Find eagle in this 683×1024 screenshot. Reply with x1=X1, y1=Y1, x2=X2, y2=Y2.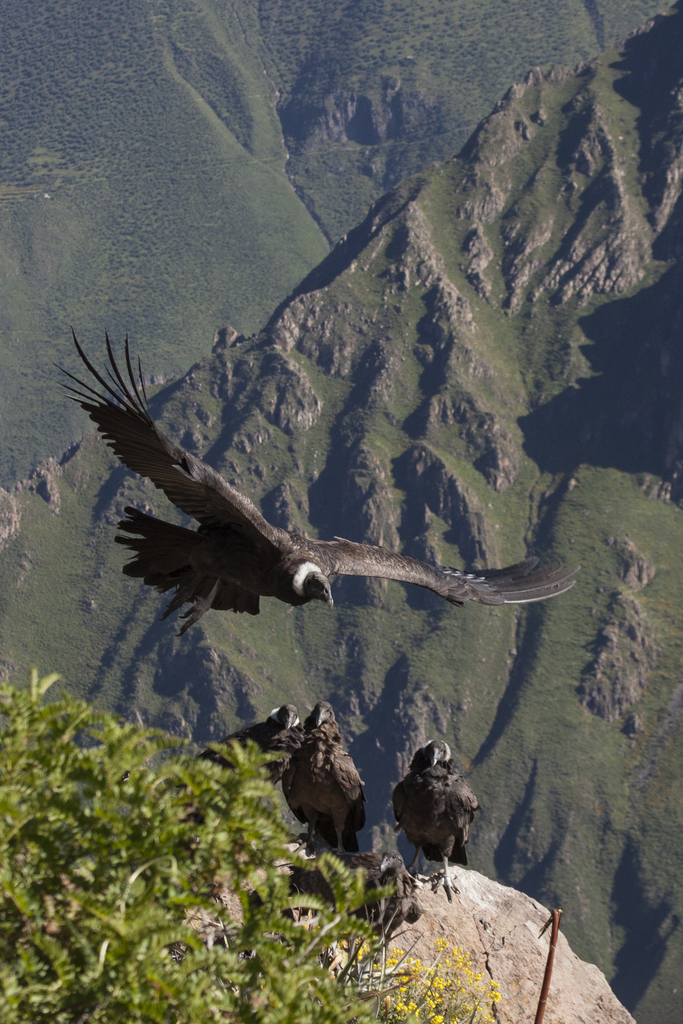
x1=40, y1=316, x2=588, y2=636.
